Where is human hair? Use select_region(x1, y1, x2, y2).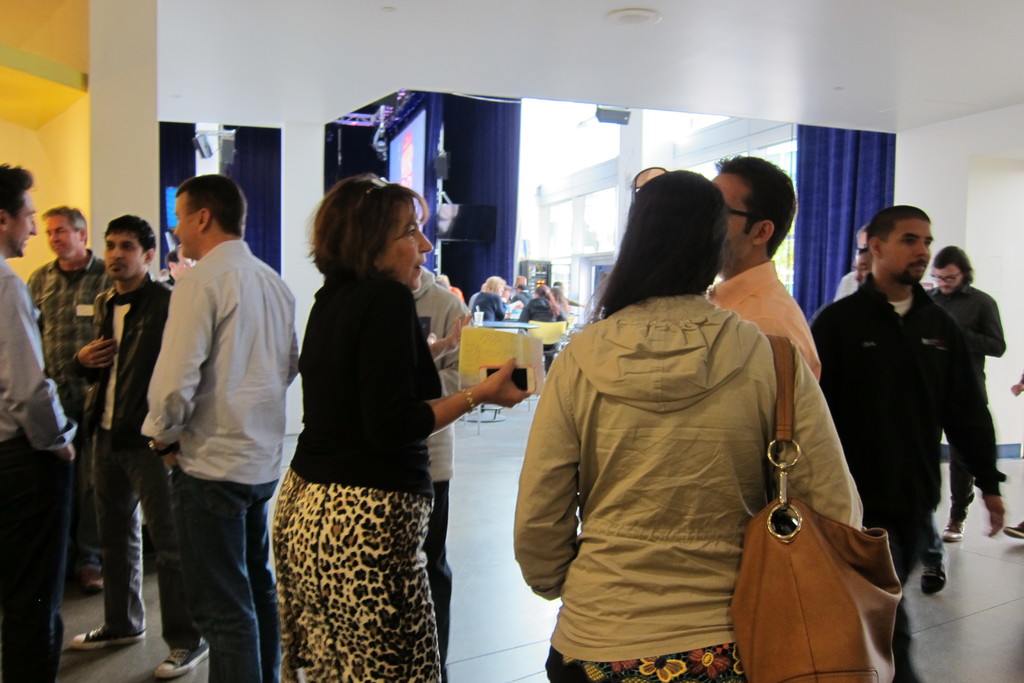
select_region(164, 252, 184, 272).
